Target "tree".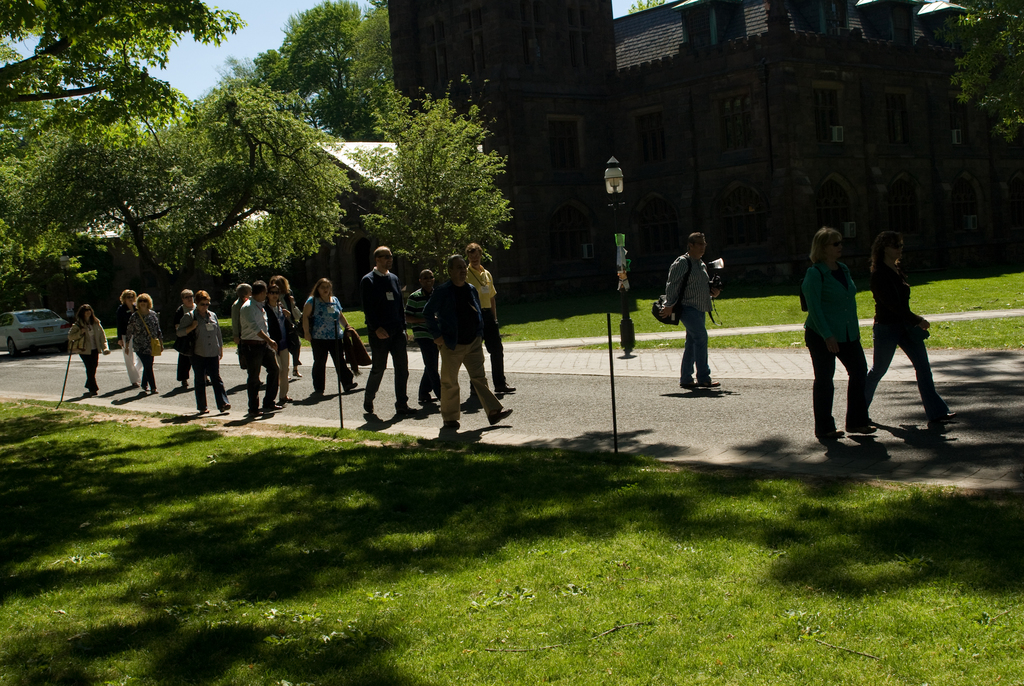
Target region: locate(947, 0, 1023, 159).
